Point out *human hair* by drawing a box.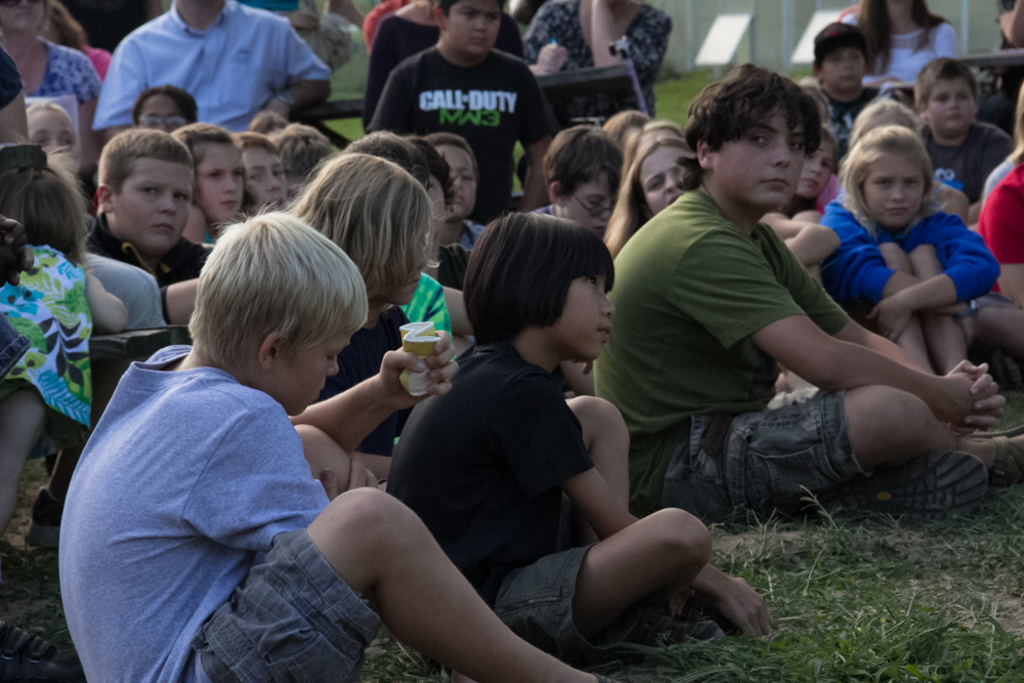
{"x1": 913, "y1": 56, "x2": 979, "y2": 110}.
